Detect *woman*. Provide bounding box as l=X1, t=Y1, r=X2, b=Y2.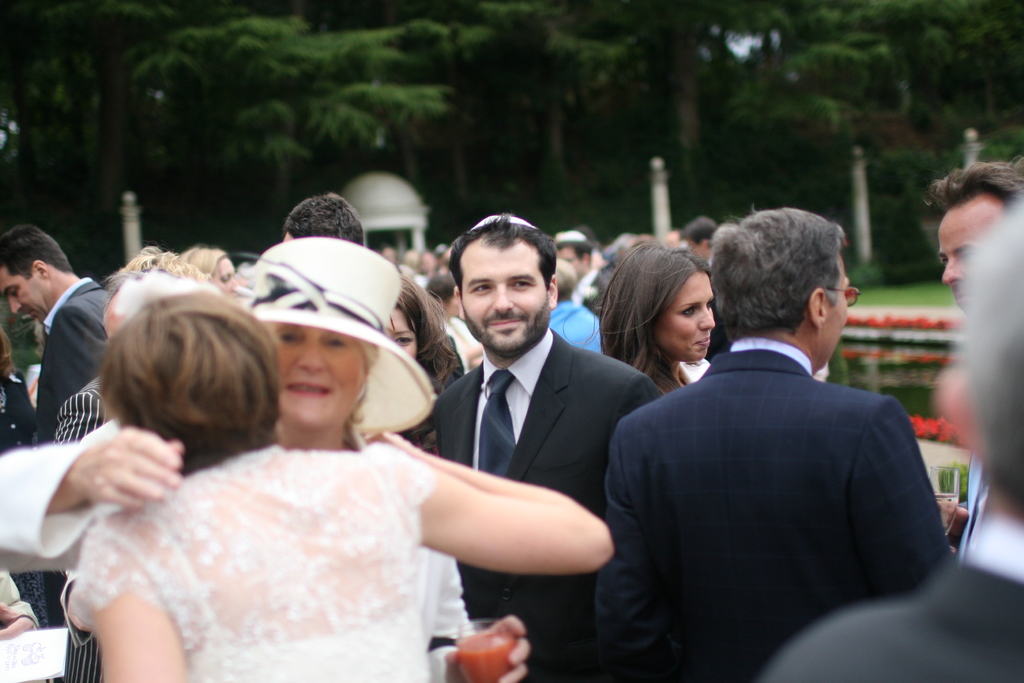
l=547, t=259, r=607, b=351.
